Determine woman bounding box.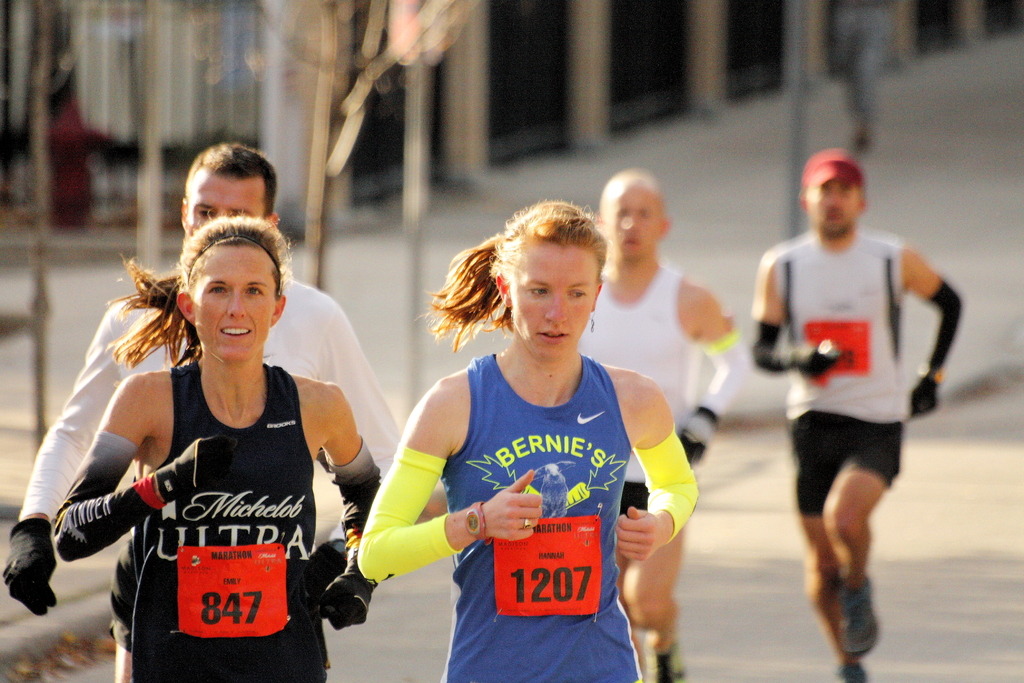
Determined: {"x1": 48, "y1": 213, "x2": 388, "y2": 682}.
